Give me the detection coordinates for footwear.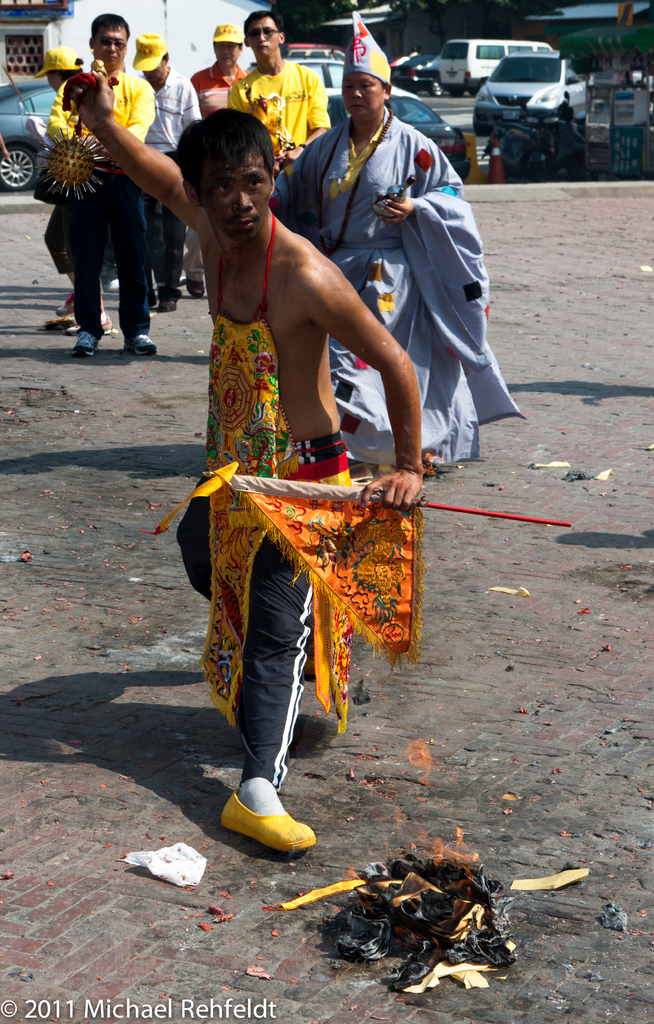
[left=122, top=333, right=156, bottom=358].
